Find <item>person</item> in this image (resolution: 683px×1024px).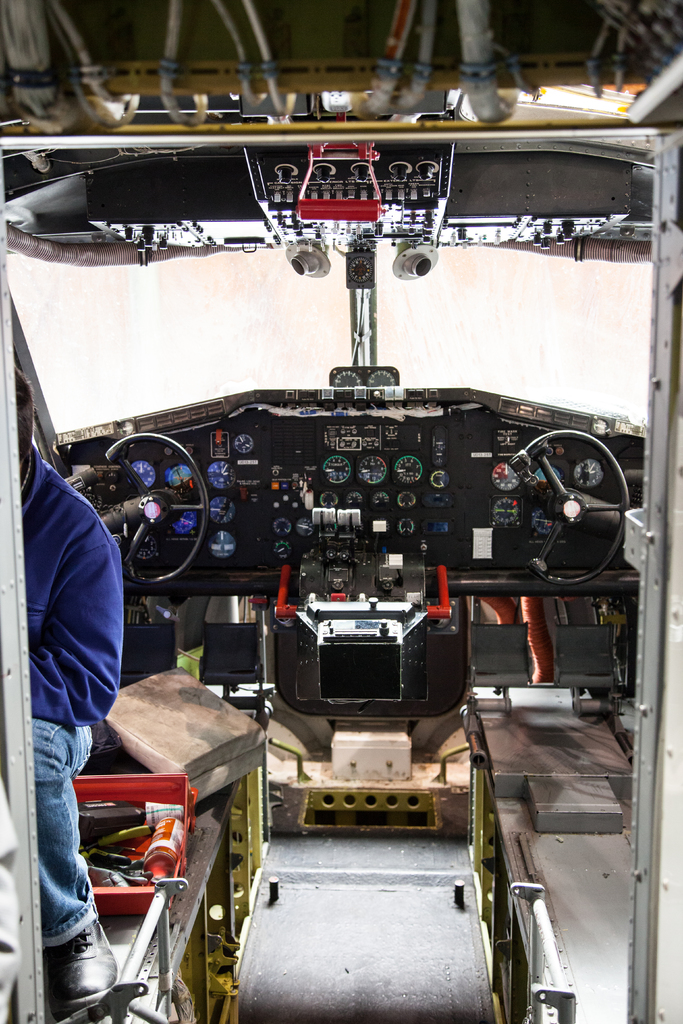
<box>14,346,152,963</box>.
